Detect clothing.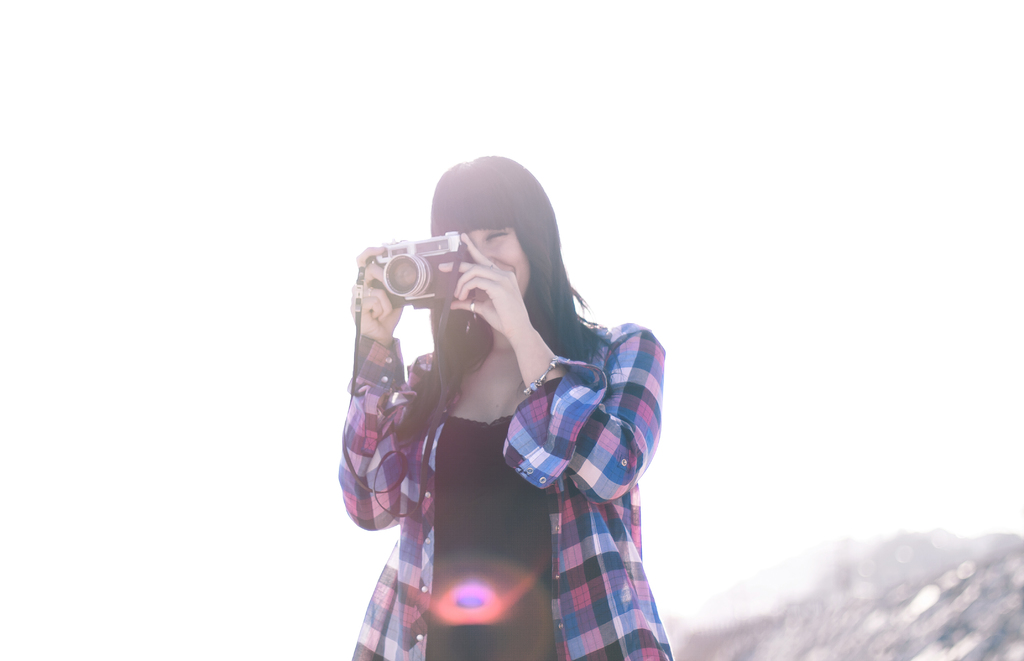
Detected at [339,312,668,660].
